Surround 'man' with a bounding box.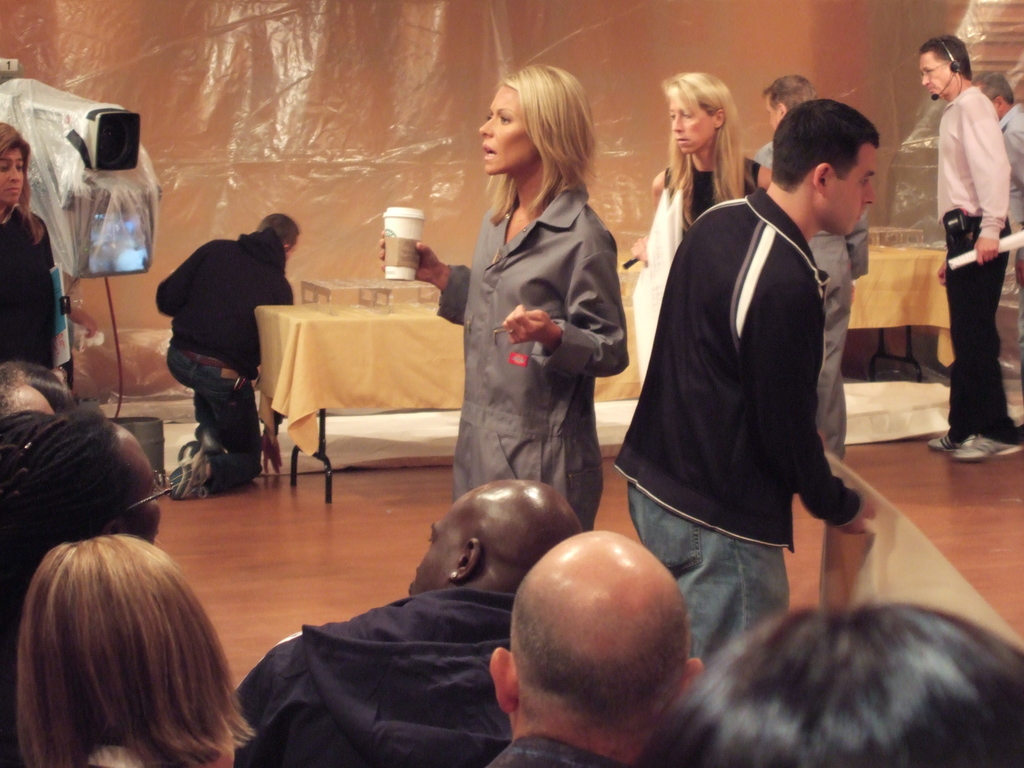
detection(750, 77, 867, 460).
